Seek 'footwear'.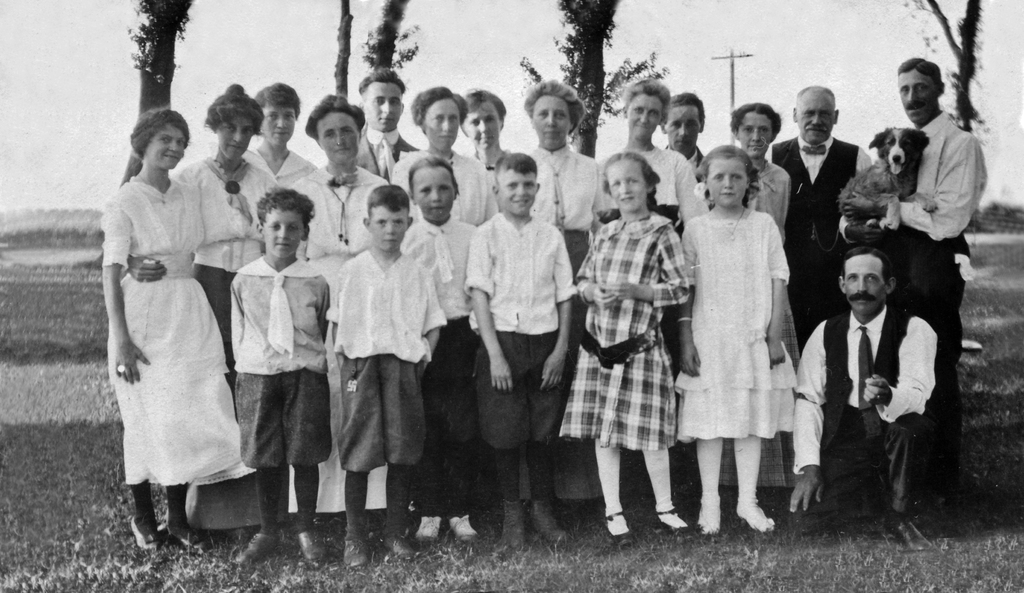
crop(165, 527, 207, 552).
